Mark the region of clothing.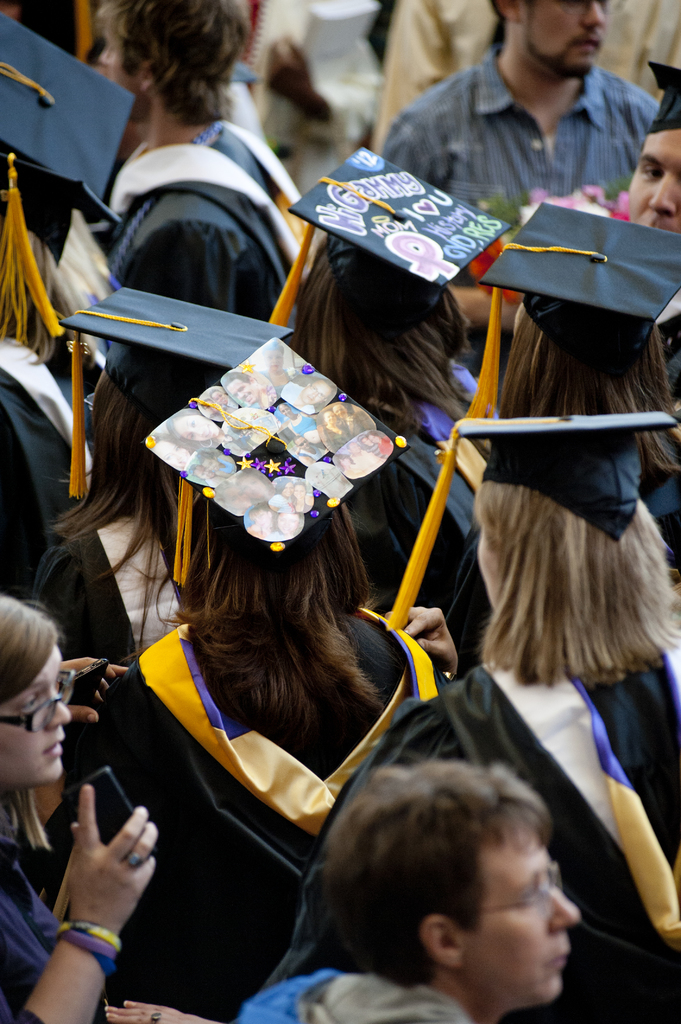
Region: bbox=[336, 363, 483, 627].
